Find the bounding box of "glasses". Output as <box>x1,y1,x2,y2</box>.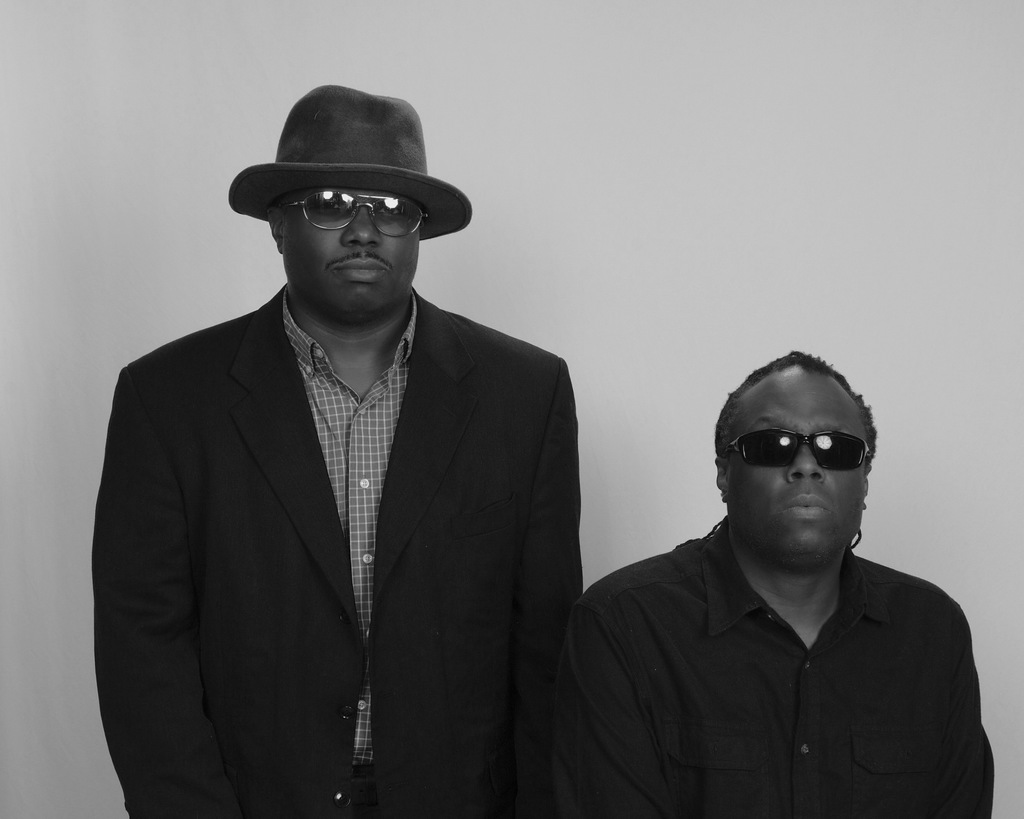
<box>275,187,437,242</box>.
